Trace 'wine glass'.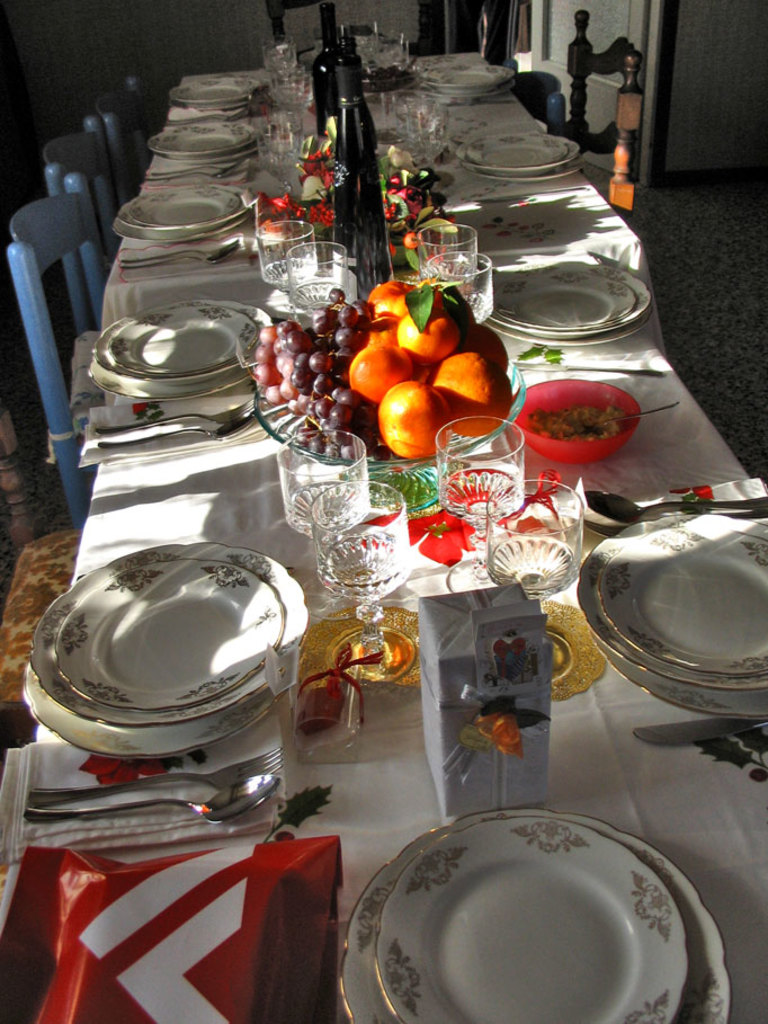
Traced to 275/426/364/595.
